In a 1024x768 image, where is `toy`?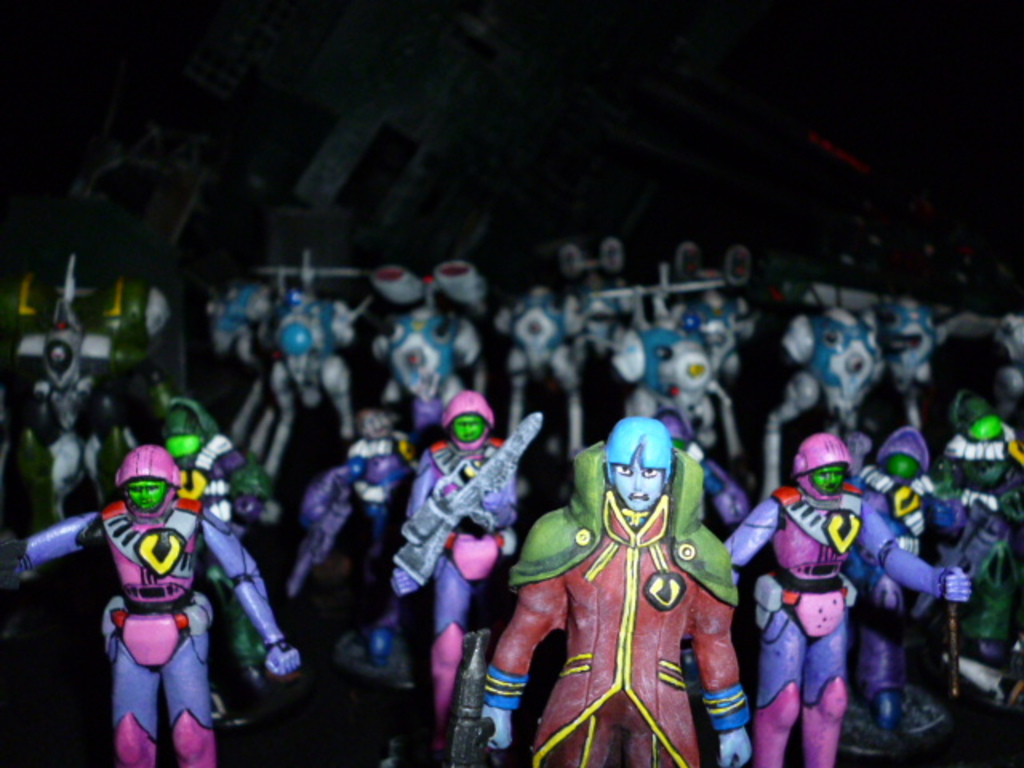
[left=208, top=277, right=278, bottom=360].
